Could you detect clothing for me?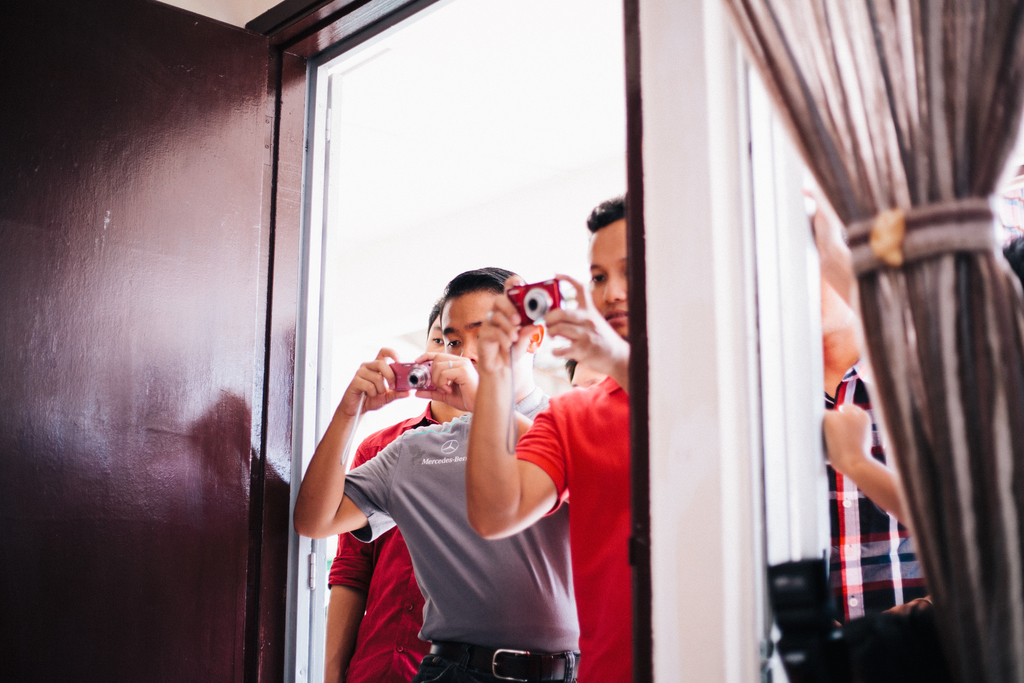
Detection result: x1=333, y1=389, x2=611, y2=652.
